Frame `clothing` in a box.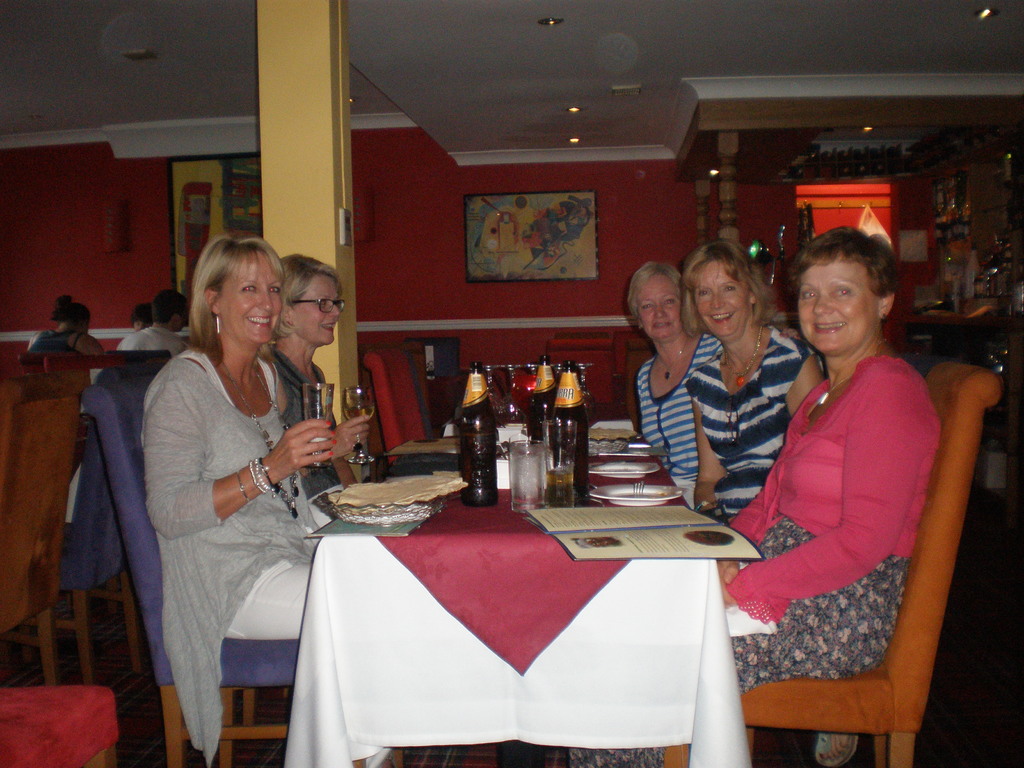
x1=118 y1=324 x2=193 y2=349.
